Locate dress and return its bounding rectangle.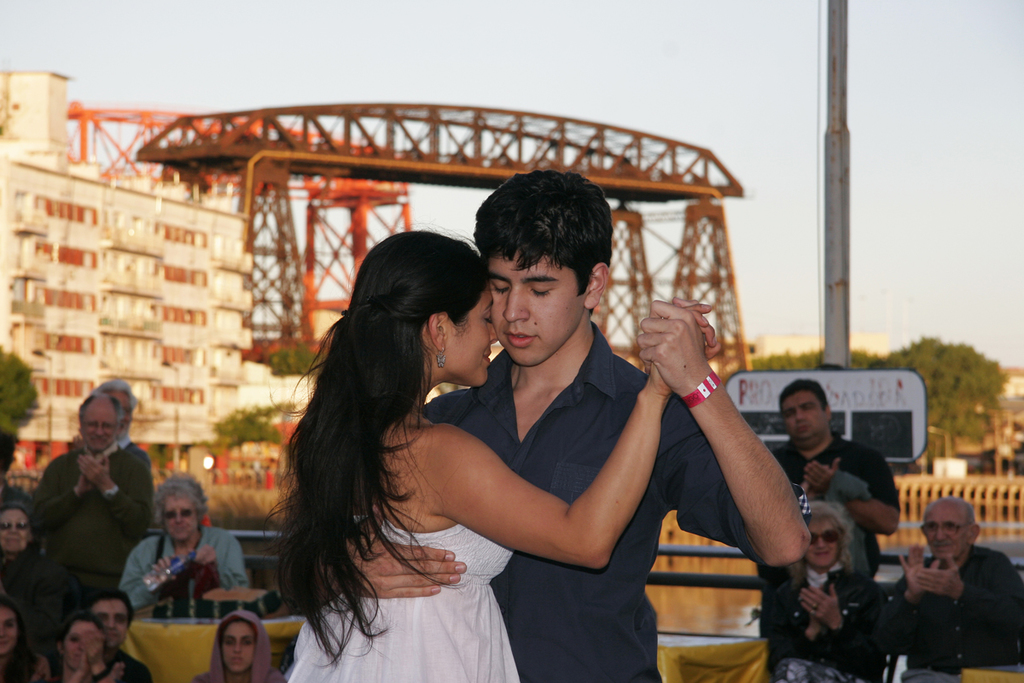
110/519/252/610.
